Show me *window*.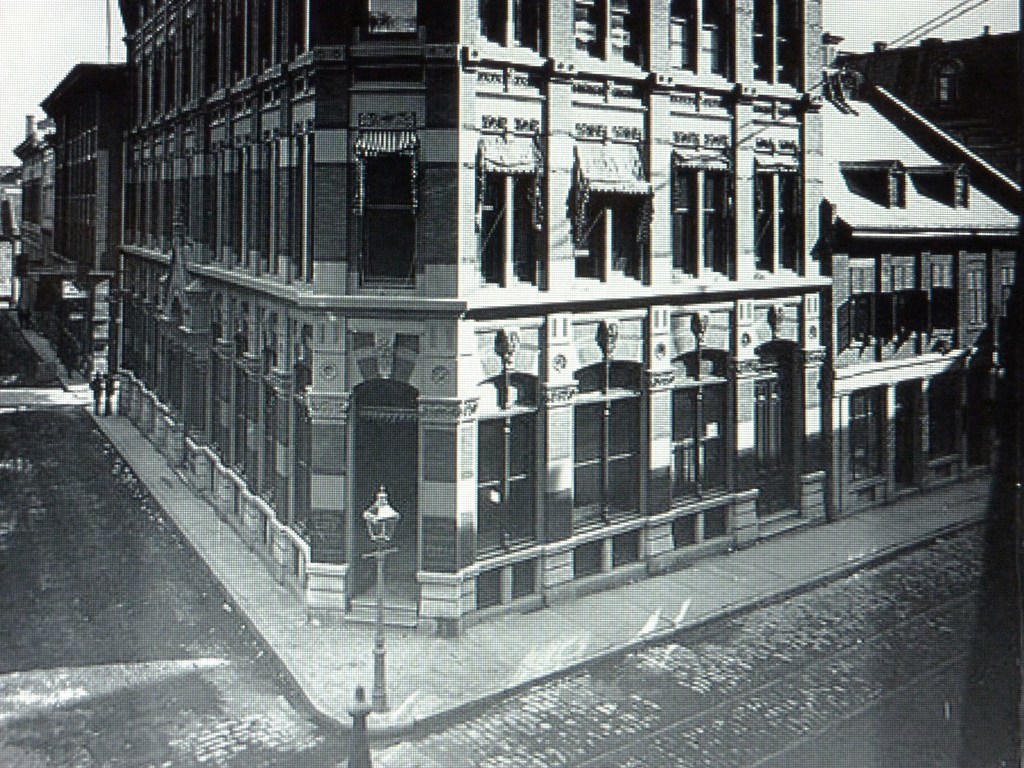
*window* is here: bbox(475, 352, 543, 564).
